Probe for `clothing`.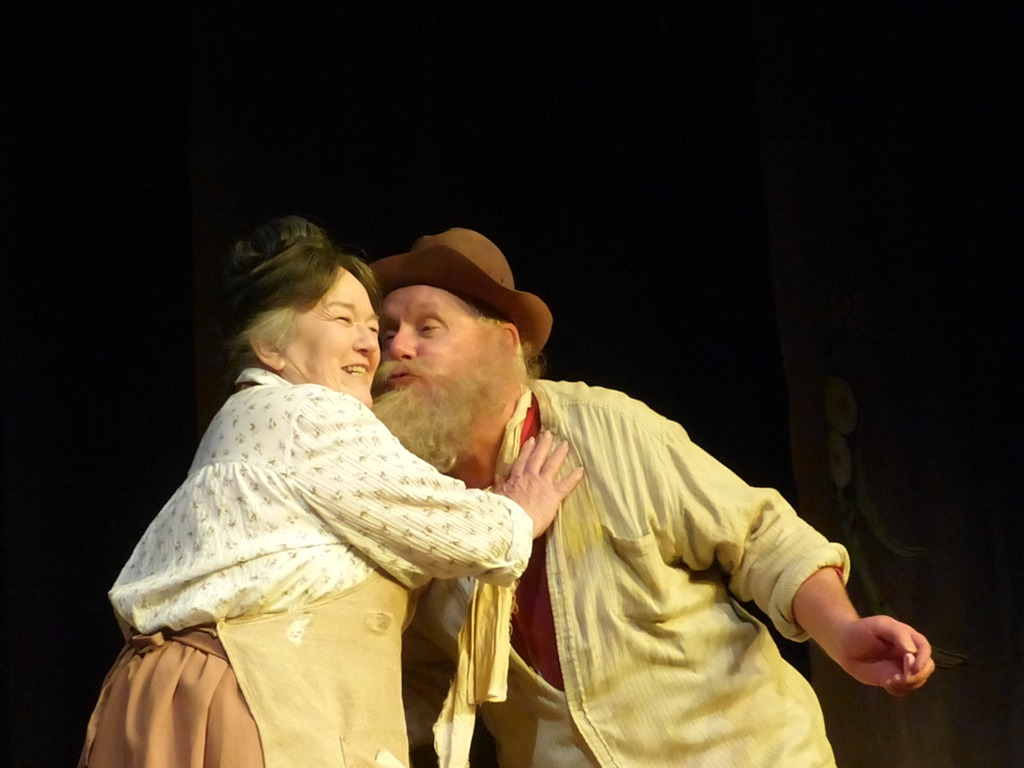
Probe result: left=77, top=356, right=547, bottom=767.
